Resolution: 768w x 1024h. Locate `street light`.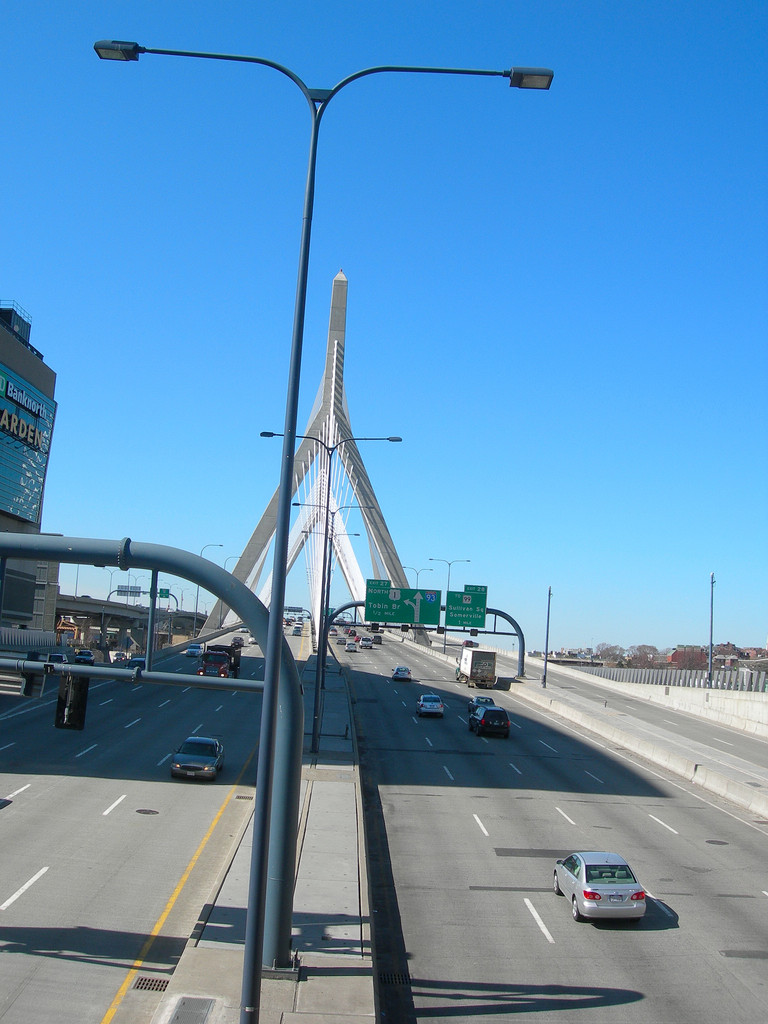
crop(337, 600, 347, 616).
